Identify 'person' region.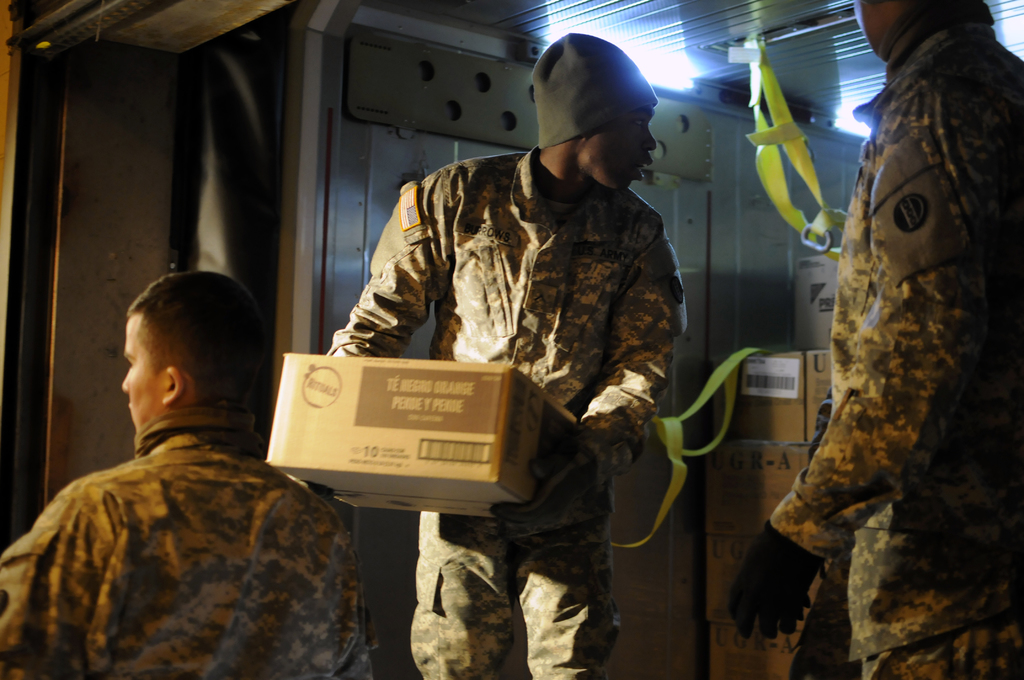
Region: <box>326,26,695,679</box>.
